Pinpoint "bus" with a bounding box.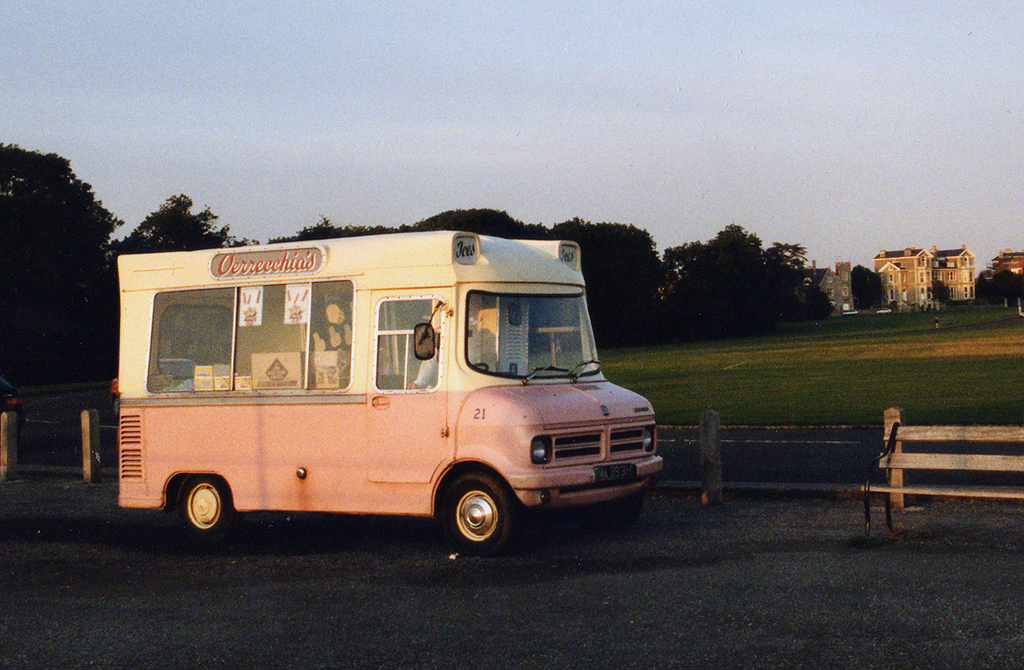
113,230,667,558.
